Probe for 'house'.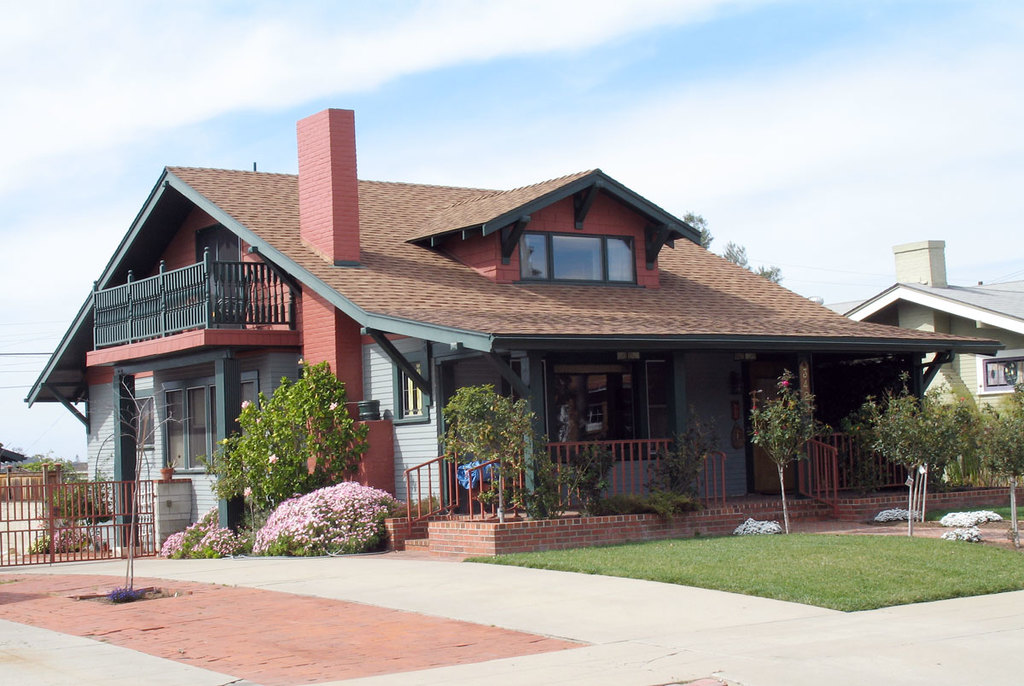
Probe result: (x1=26, y1=105, x2=1004, y2=568).
